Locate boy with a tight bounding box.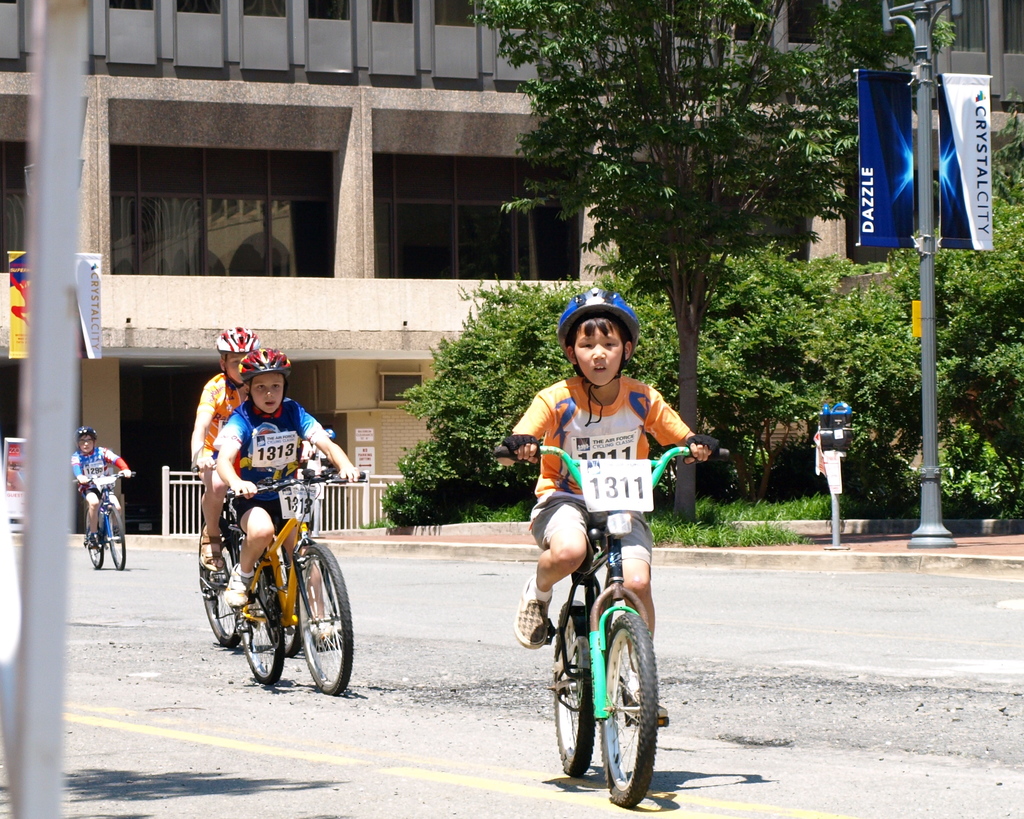
72, 420, 129, 517.
